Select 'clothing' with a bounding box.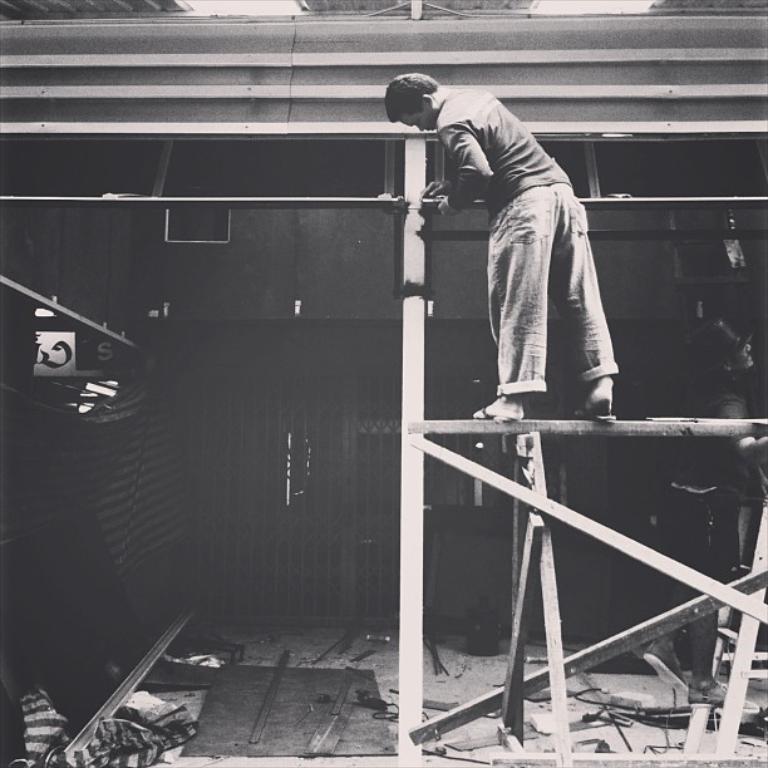
{"x1": 664, "y1": 378, "x2": 758, "y2": 585}.
